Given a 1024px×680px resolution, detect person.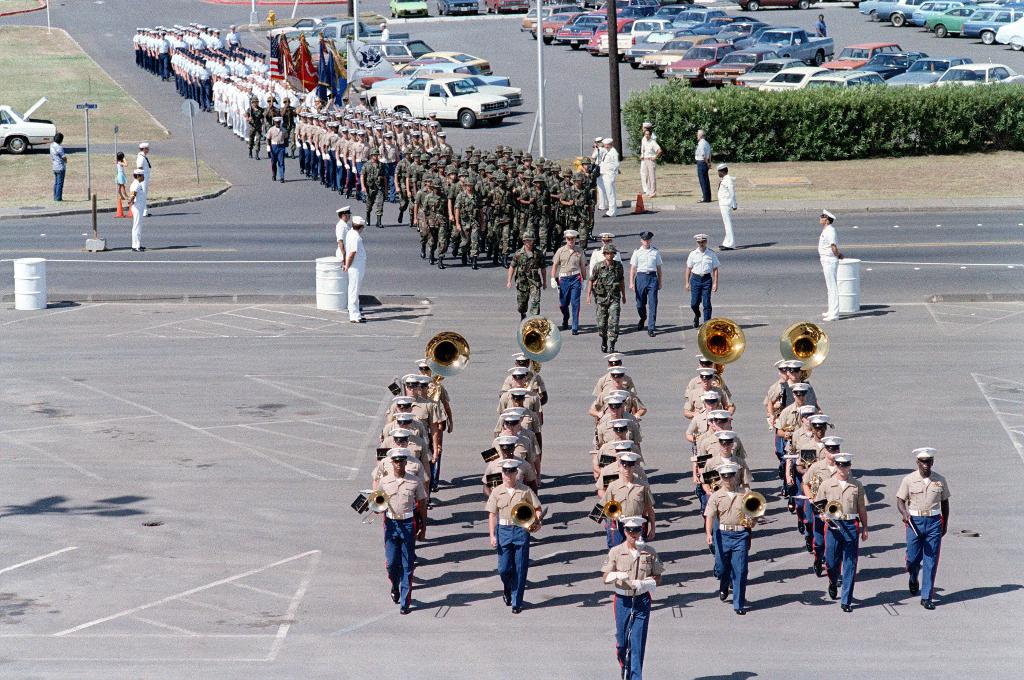
(x1=909, y1=444, x2=966, y2=610).
